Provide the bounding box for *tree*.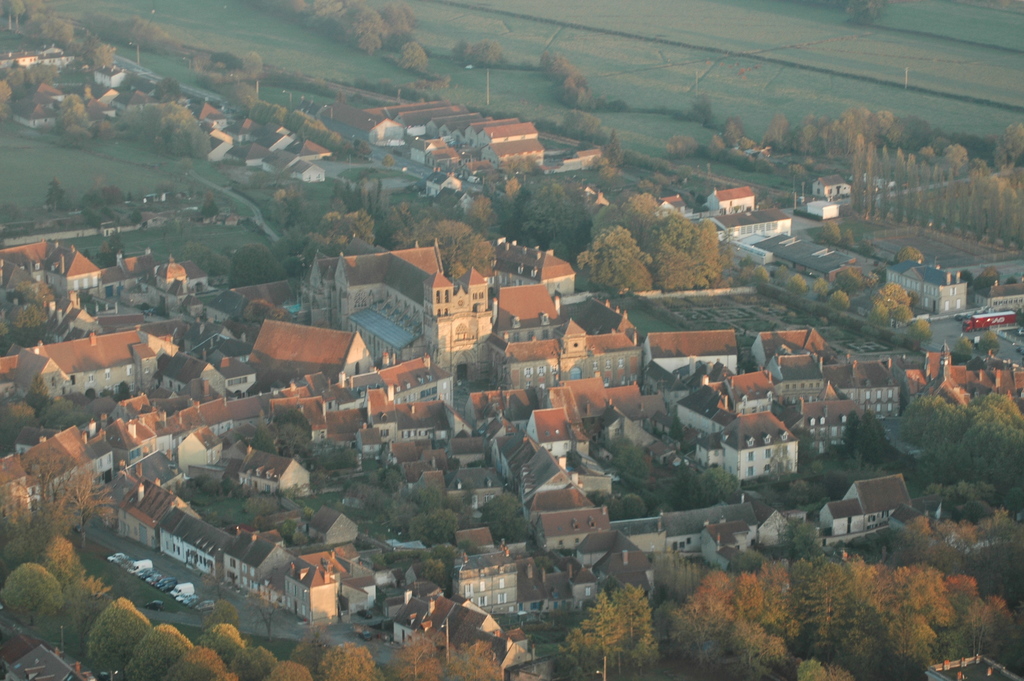
x1=199, y1=192, x2=220, y2=220.
